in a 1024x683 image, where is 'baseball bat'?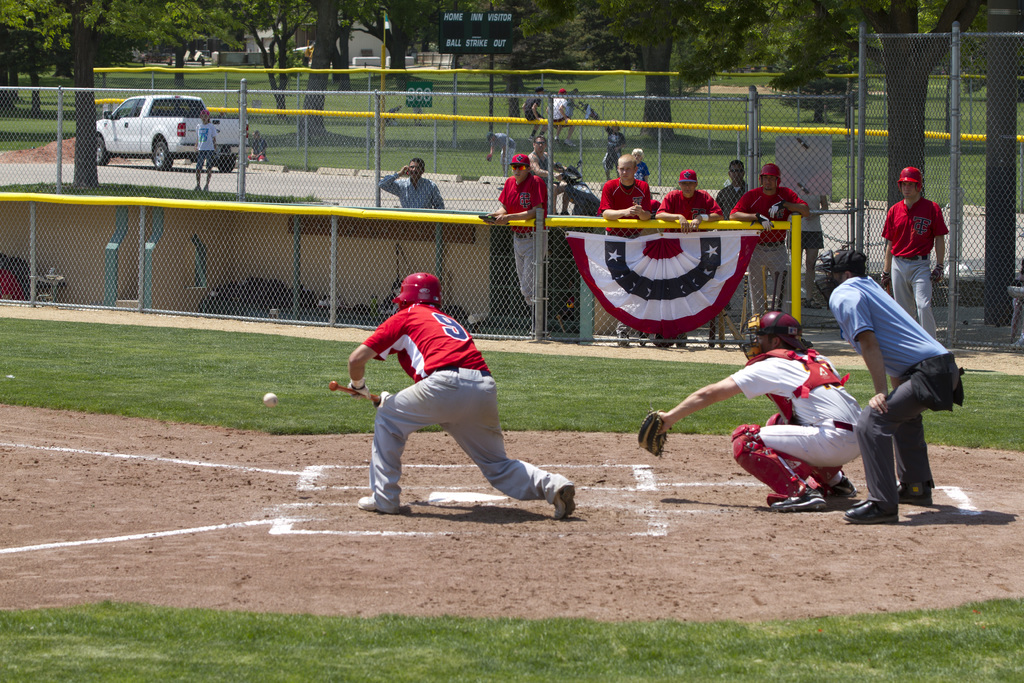
x1=758 y1=258 x2=769 y2=313.
